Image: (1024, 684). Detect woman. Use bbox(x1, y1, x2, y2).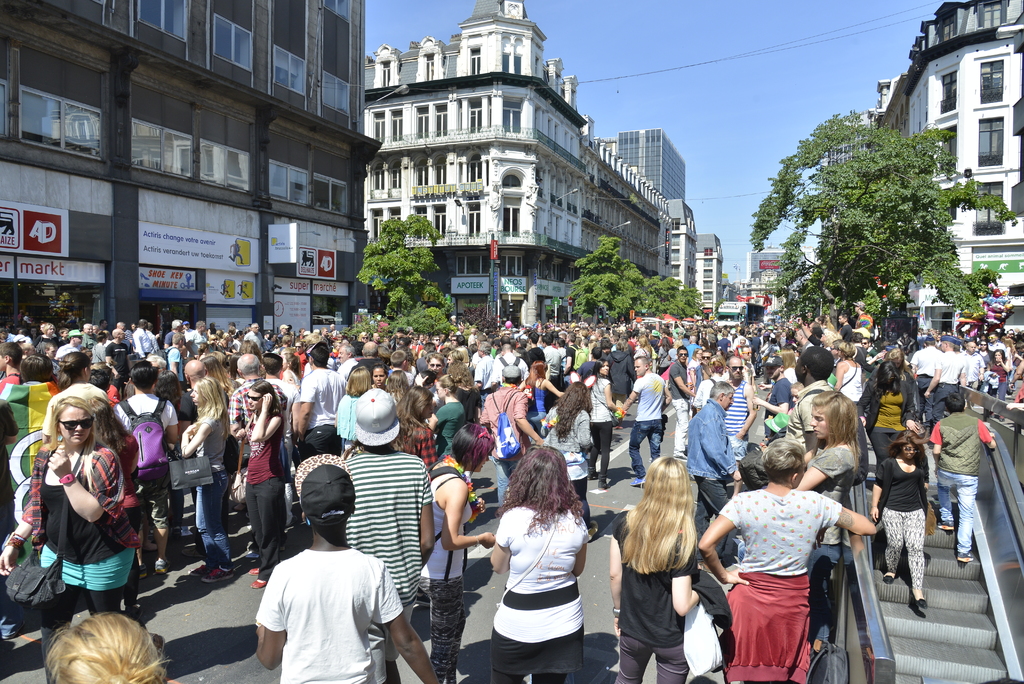
bbox(328, 368, 374, 456).
